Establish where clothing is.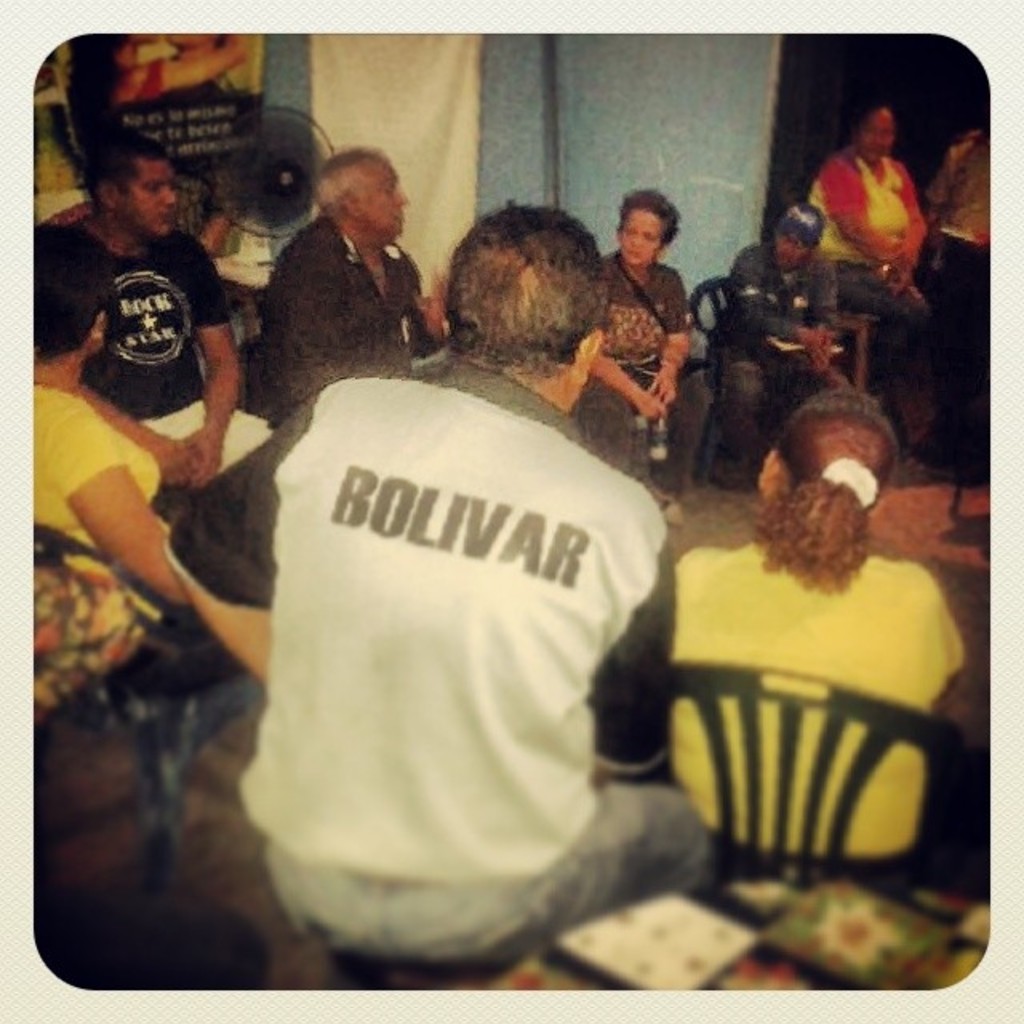
Established at {"x1": 186, "y1": 288, "x2": 738, "y2": 946}.
